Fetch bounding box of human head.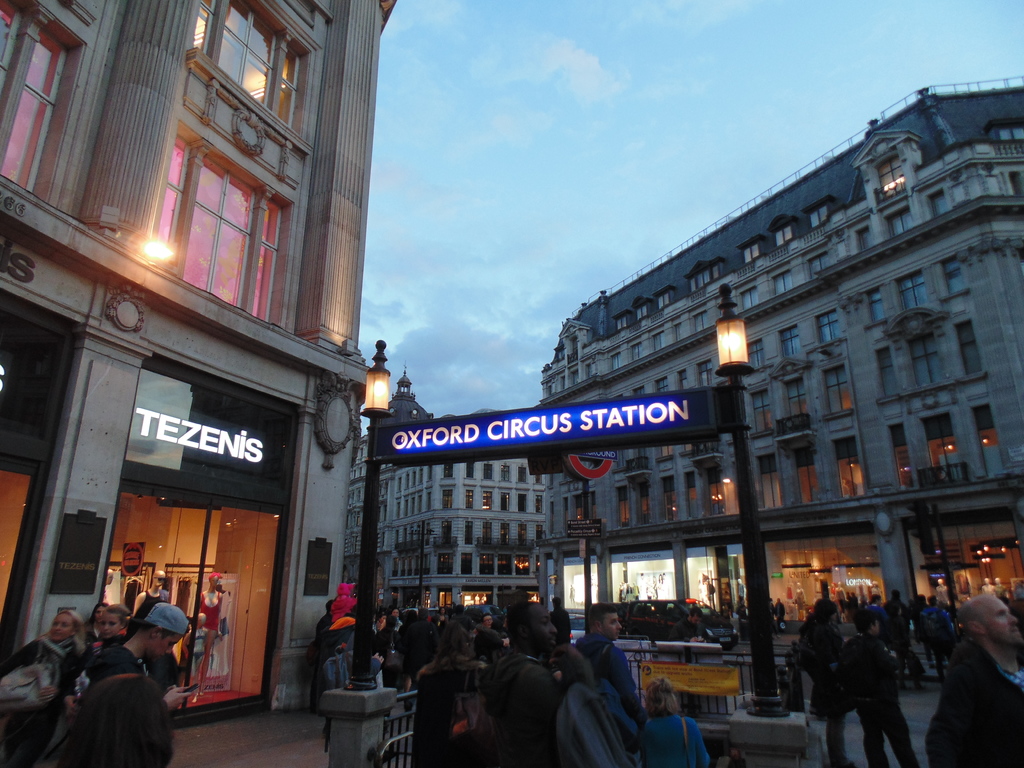
Bbox: bbox=[209, 572, 220, 593].
